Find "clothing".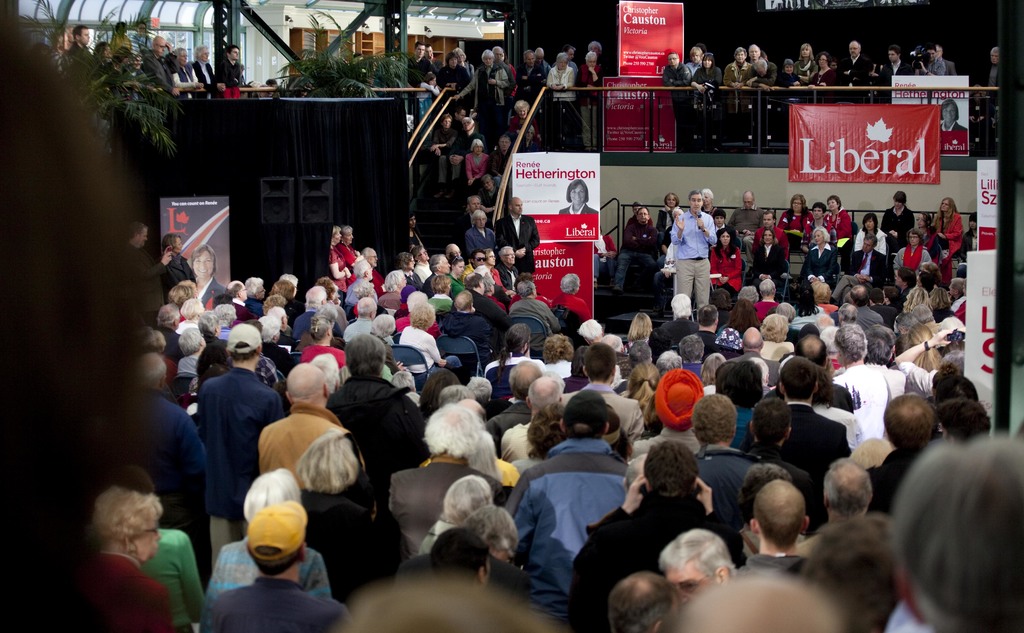
(387, 458, 506, 557).
